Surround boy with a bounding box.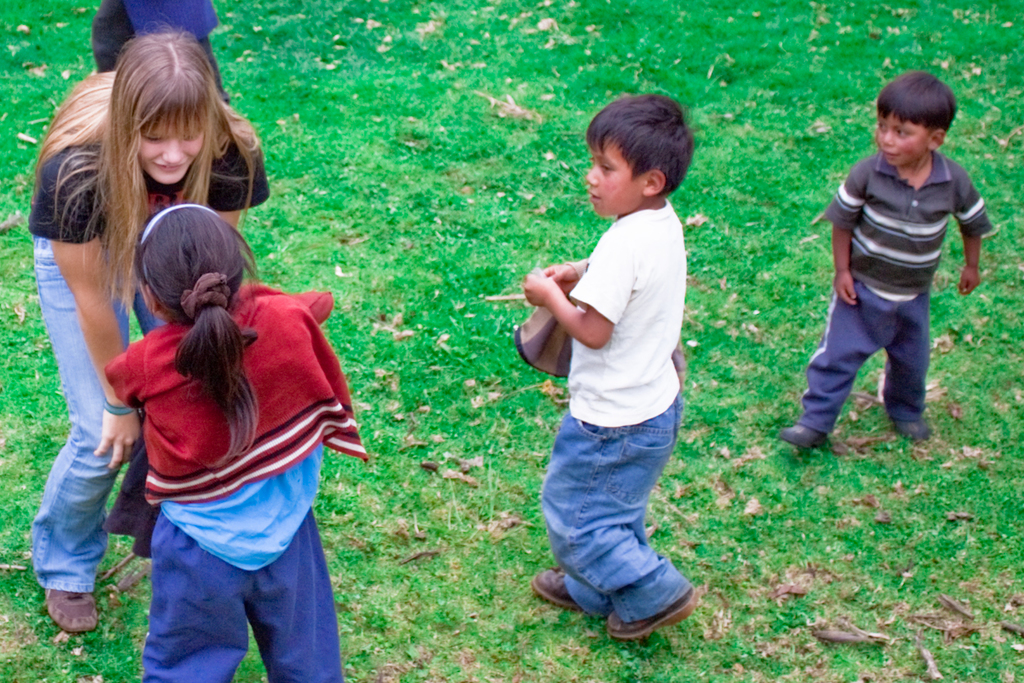
Rect(523, 91, 700, 640).
